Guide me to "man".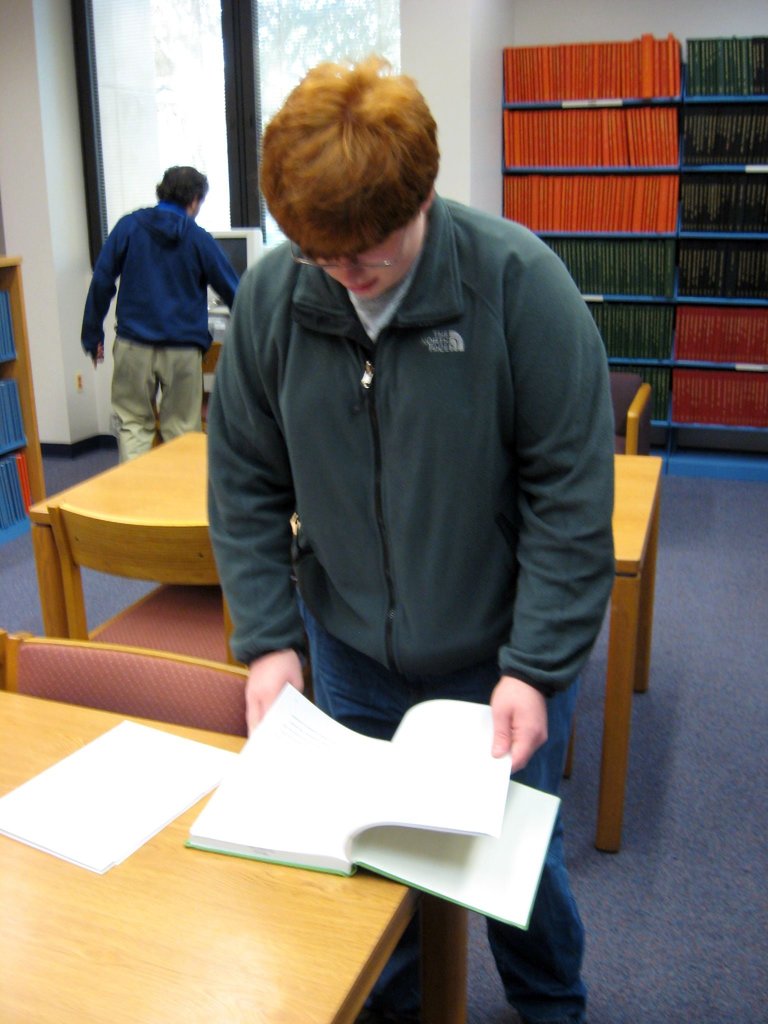
Guidance: (203, 48, 623, 1023).
